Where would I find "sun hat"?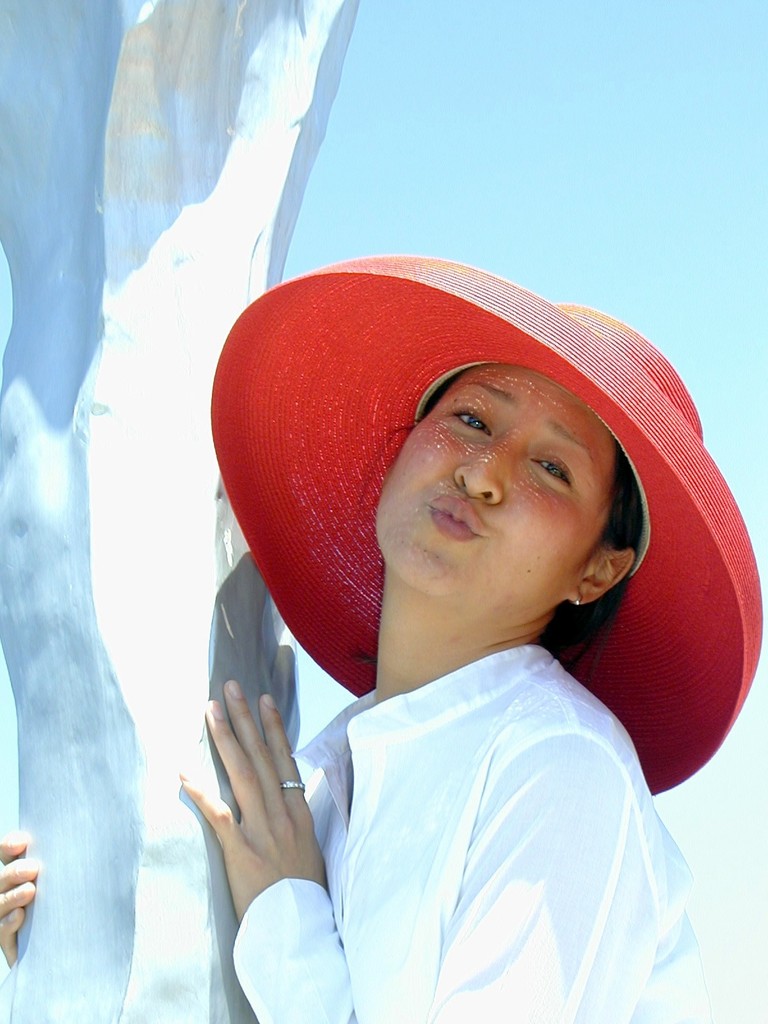
At locate(204, 246, 757, 796).
